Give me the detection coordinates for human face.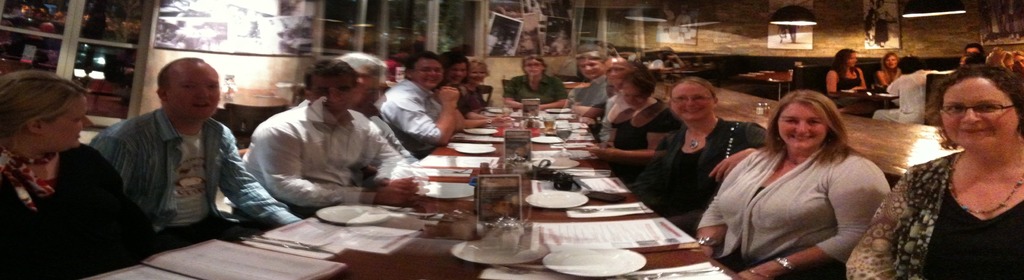
box=[526, 62, 544, 76].
